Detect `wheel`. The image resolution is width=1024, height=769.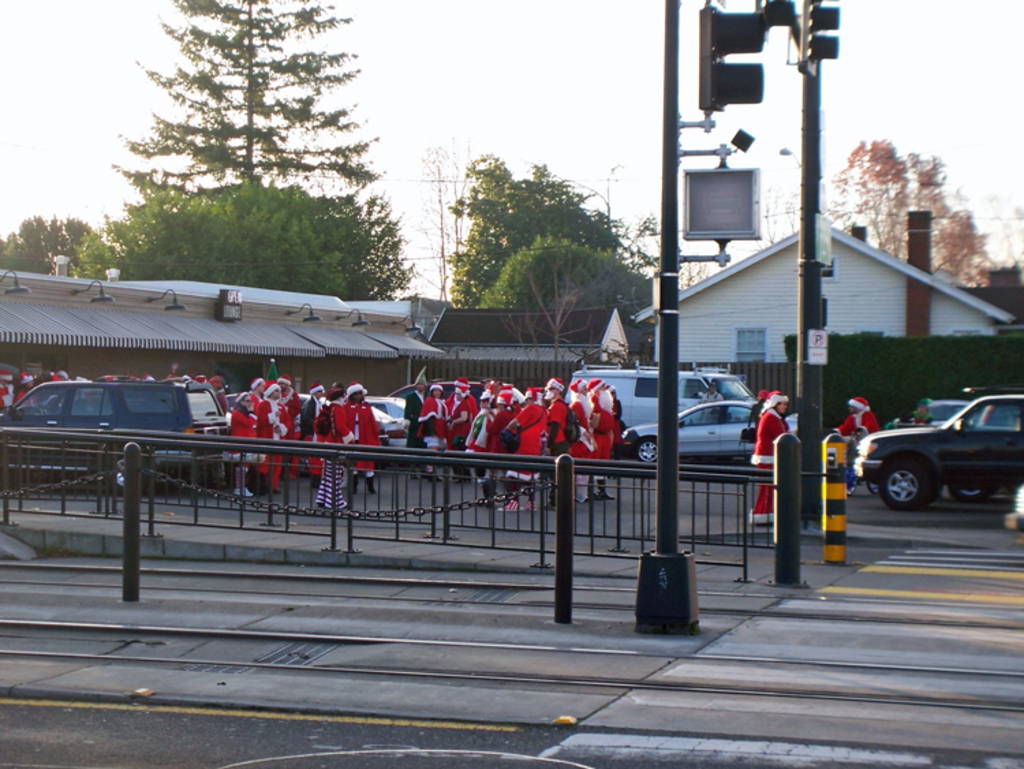
<bbox>105, 449, 147, 493</bbox>.
